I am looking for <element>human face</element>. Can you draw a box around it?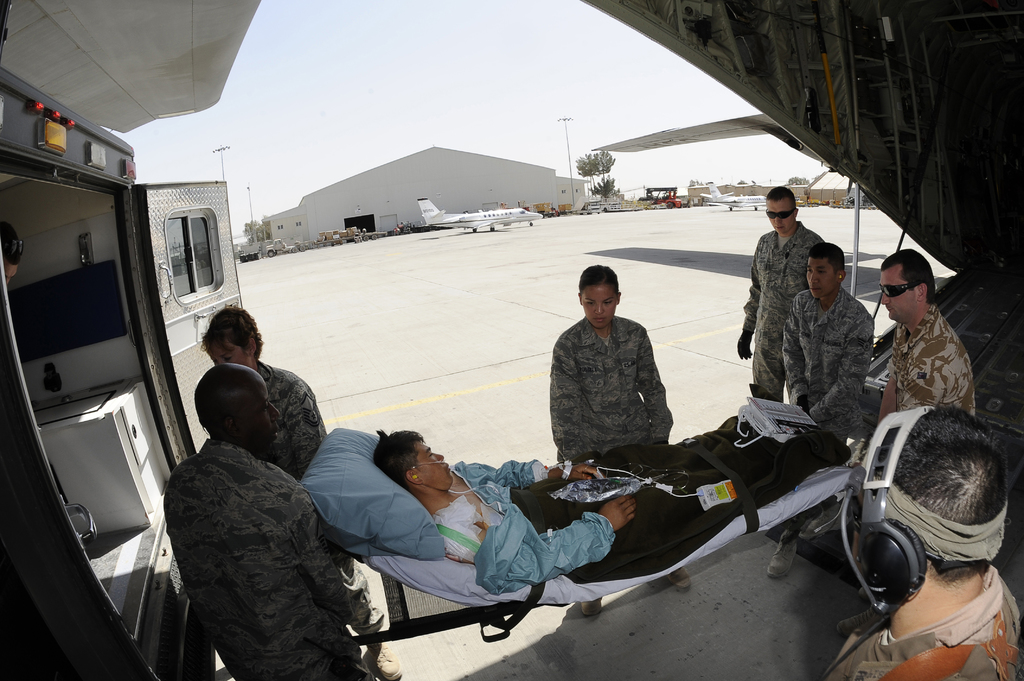
Sure, the bounding box is l=582, t=287, r=618, b=328.
